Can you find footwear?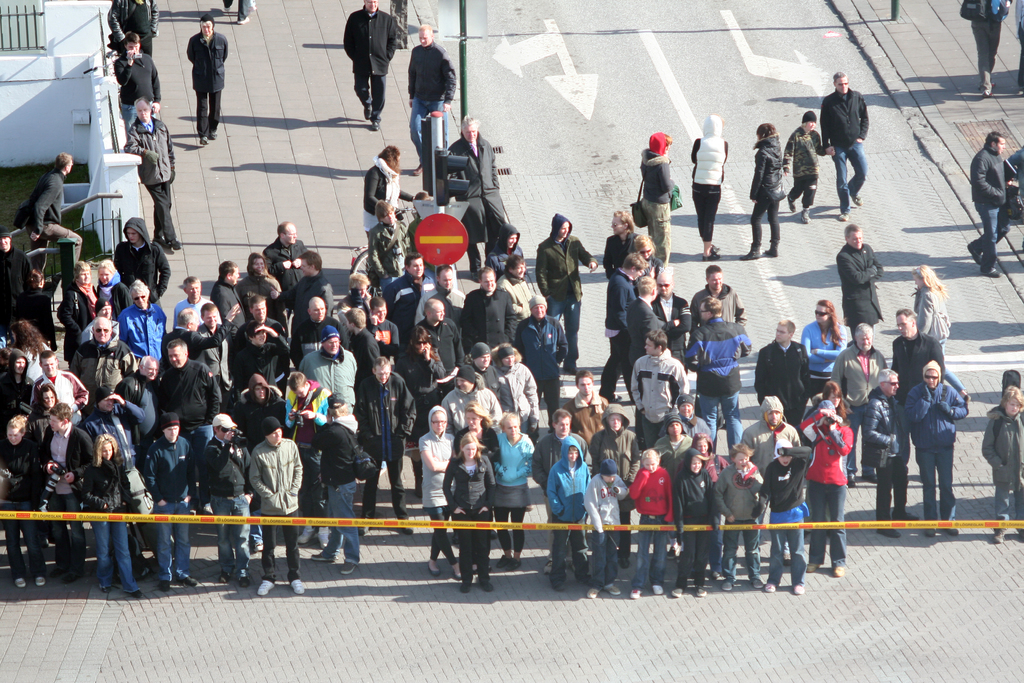
Yes, bounding box: 244 0 253 9.
